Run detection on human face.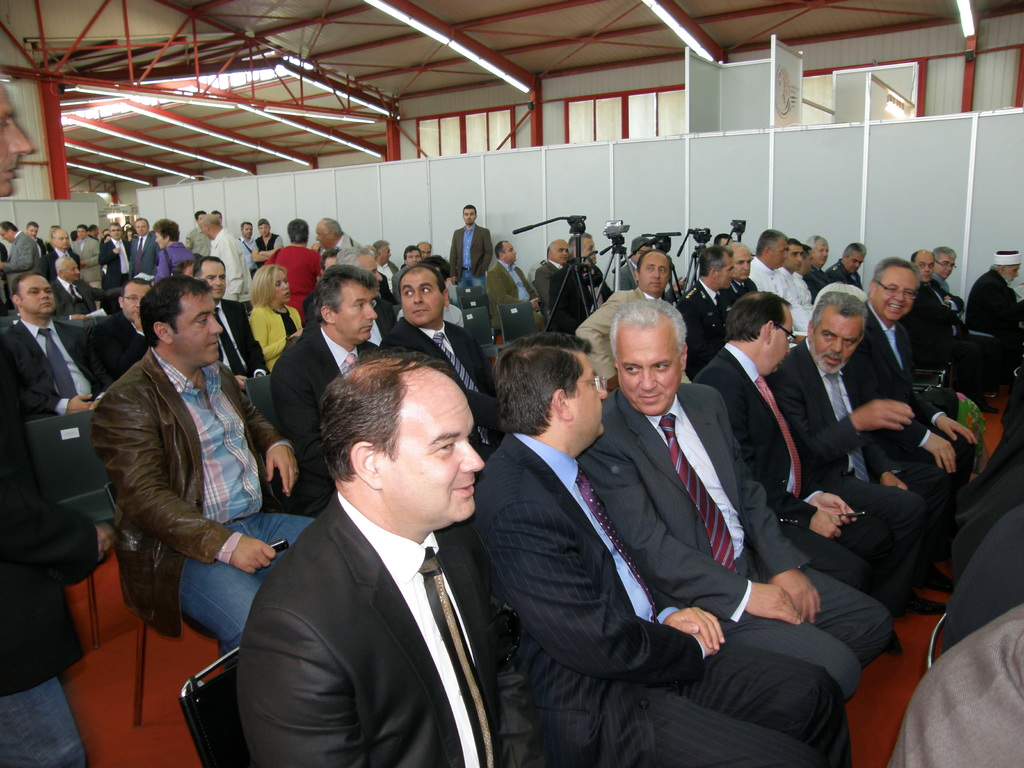
Result: 17 277 54 312.
